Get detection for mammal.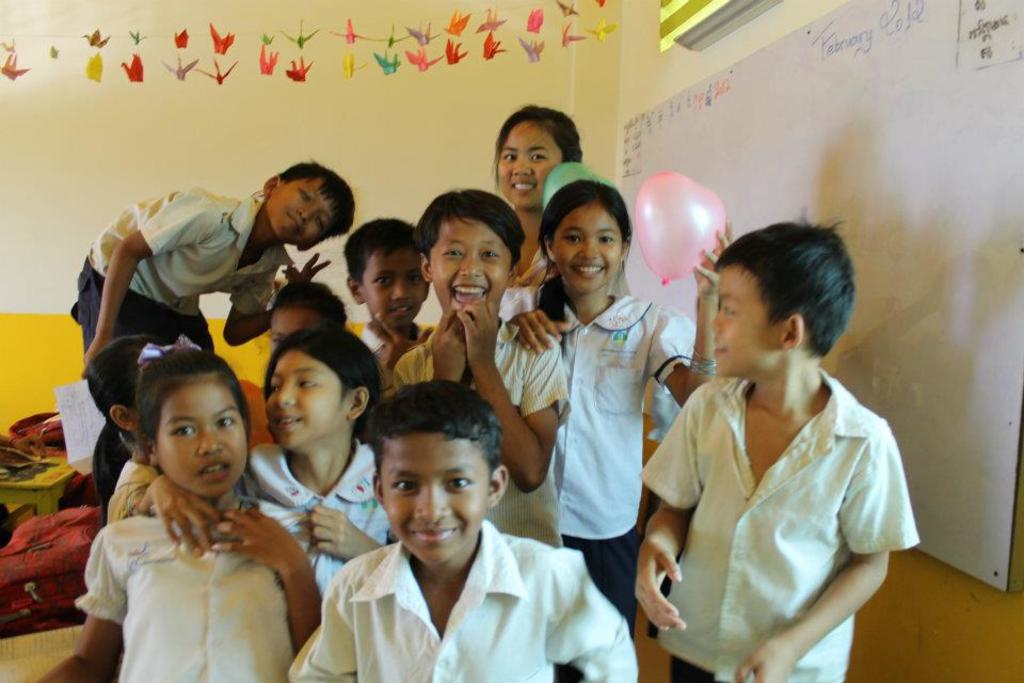
Detection: [left=490, top=100, right=588, bottom=288].
